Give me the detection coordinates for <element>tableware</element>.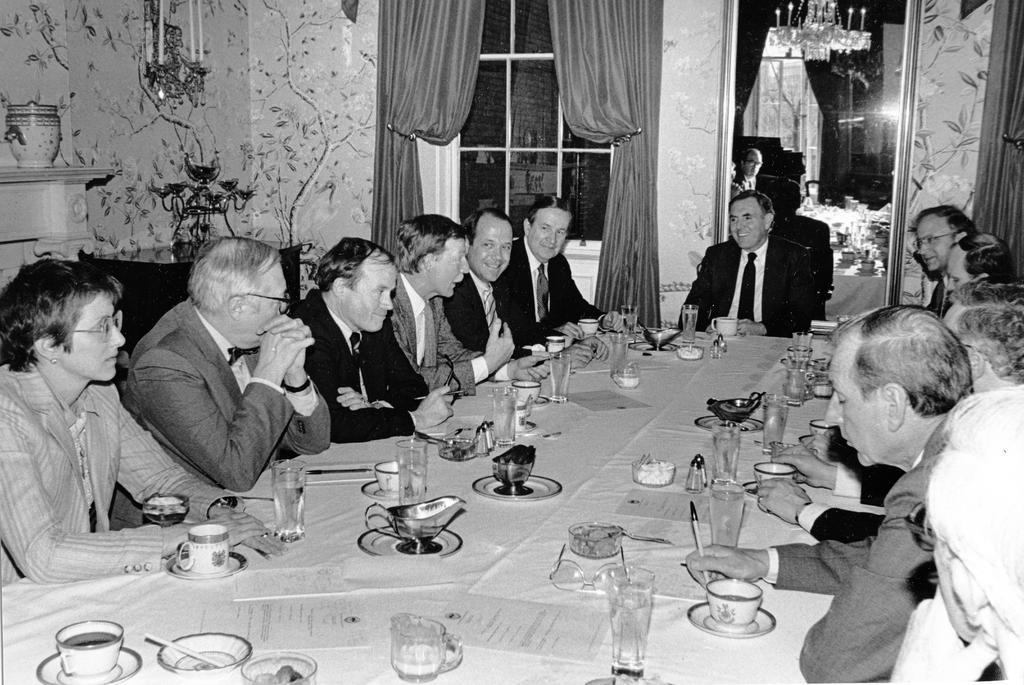
[left=396, top=435, right=429, bottom=505].
